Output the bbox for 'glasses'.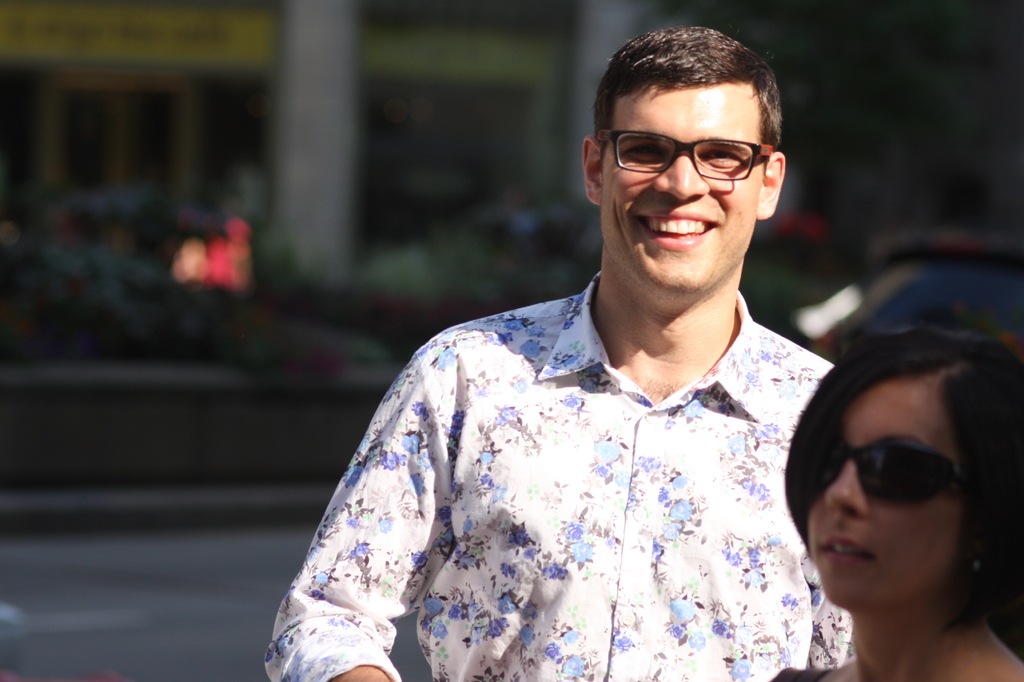
BBox(594, 122, 780, 186).
